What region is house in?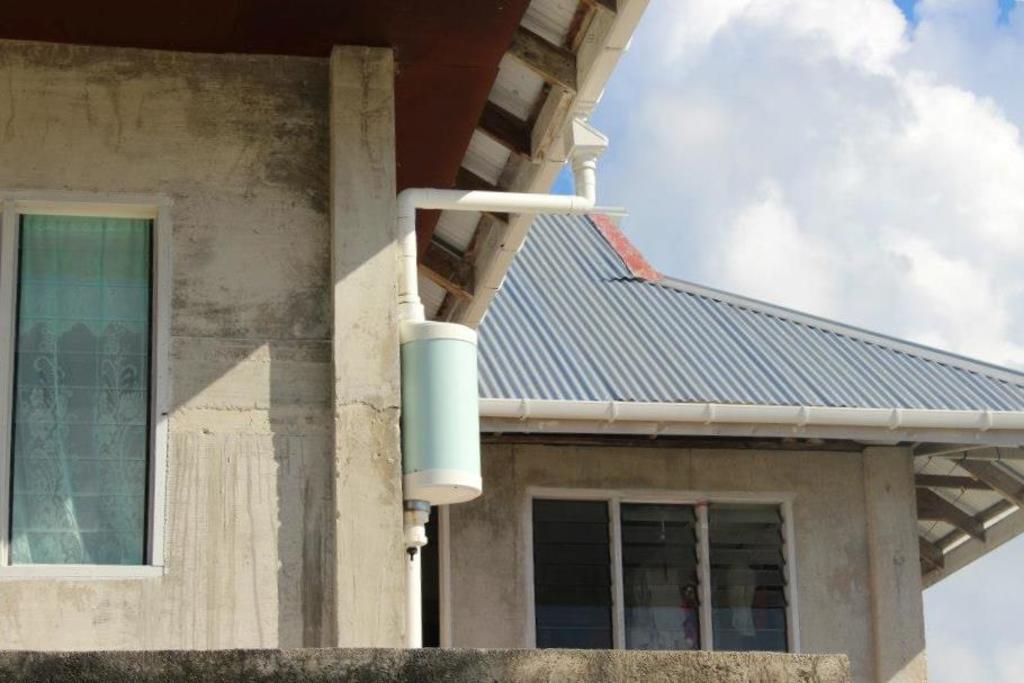
l=7, t=5, r=1015, b=680.
